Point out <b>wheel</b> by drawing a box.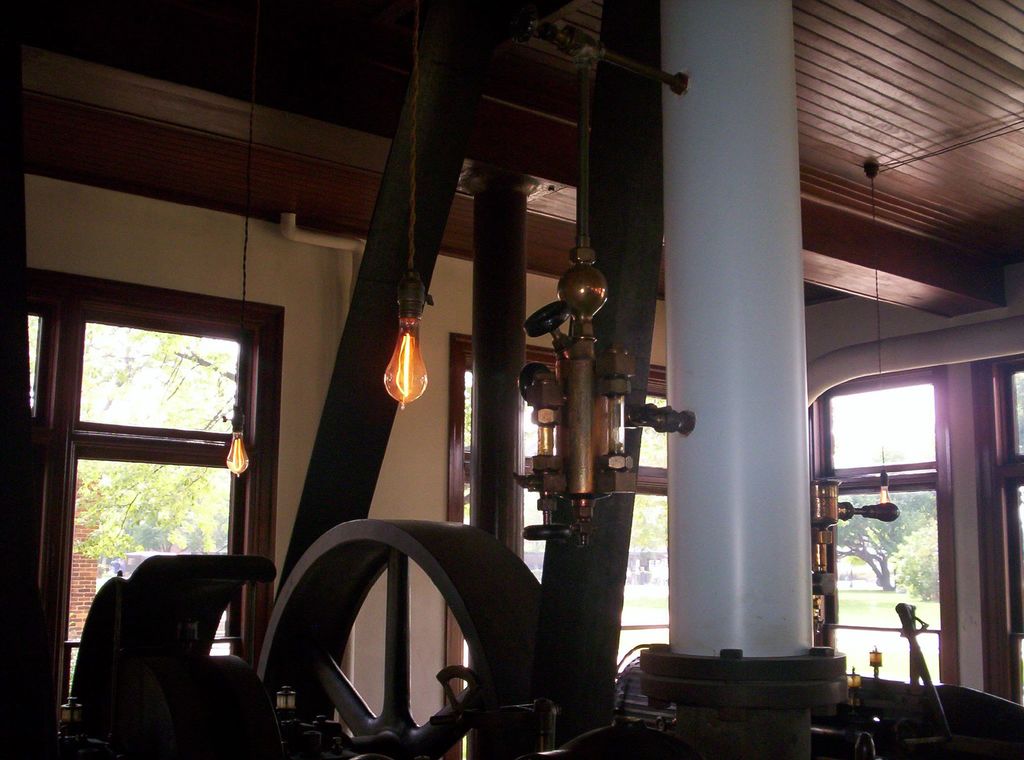
276 499 540 735.
